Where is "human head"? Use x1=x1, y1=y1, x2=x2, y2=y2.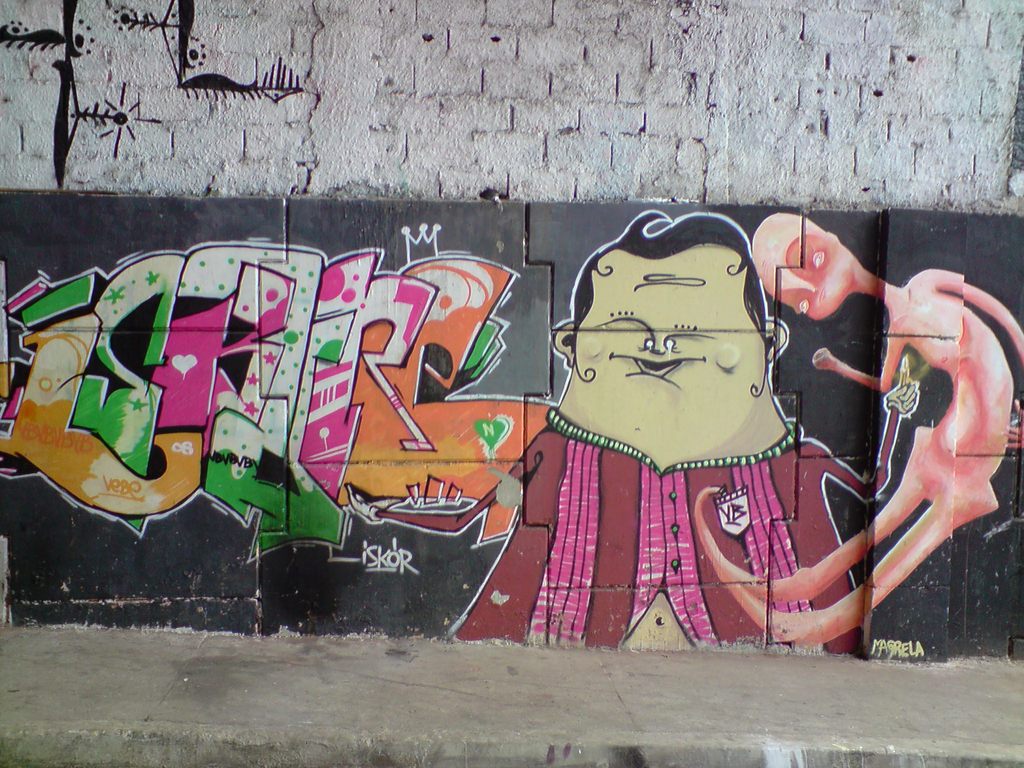
x1=562, y1=215, x2=787, y2=474.
